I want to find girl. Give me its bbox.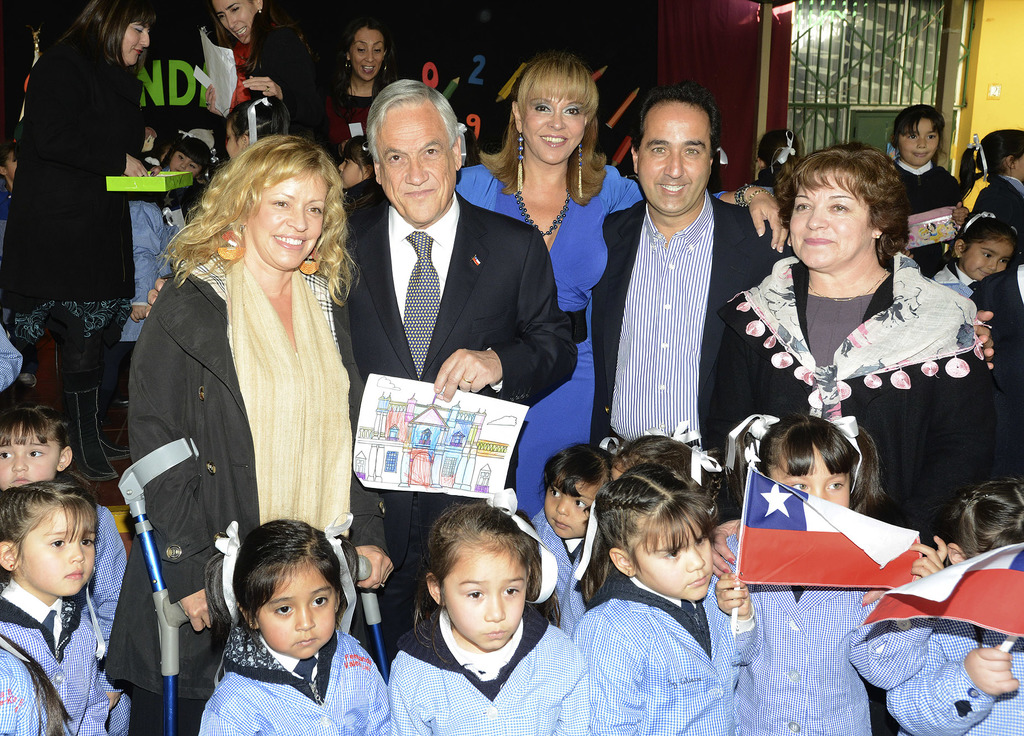
(225, 95, 291, 158).
